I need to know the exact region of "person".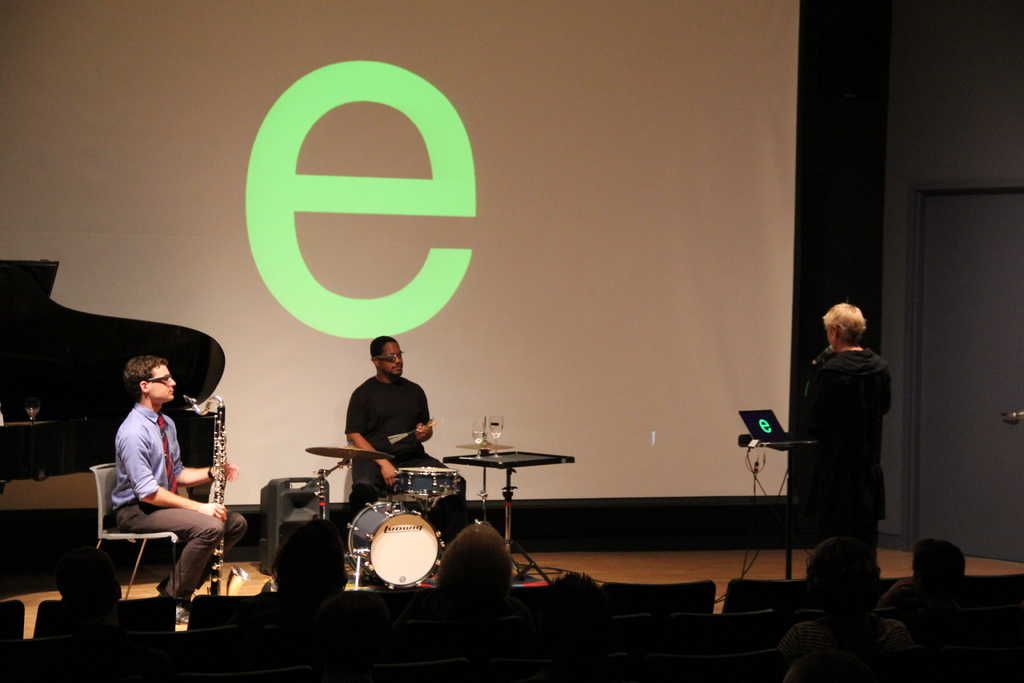
Region: 386 514 543 659.
